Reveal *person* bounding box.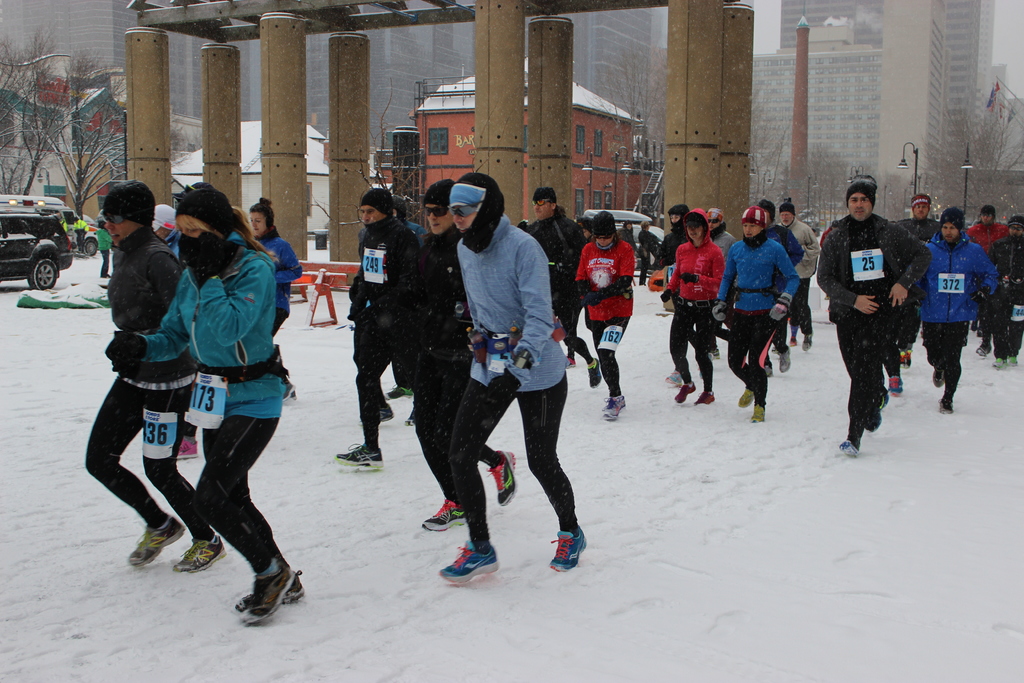
Revealed: pyautogui.locateOnScreen(438, 160, 586, 591).
